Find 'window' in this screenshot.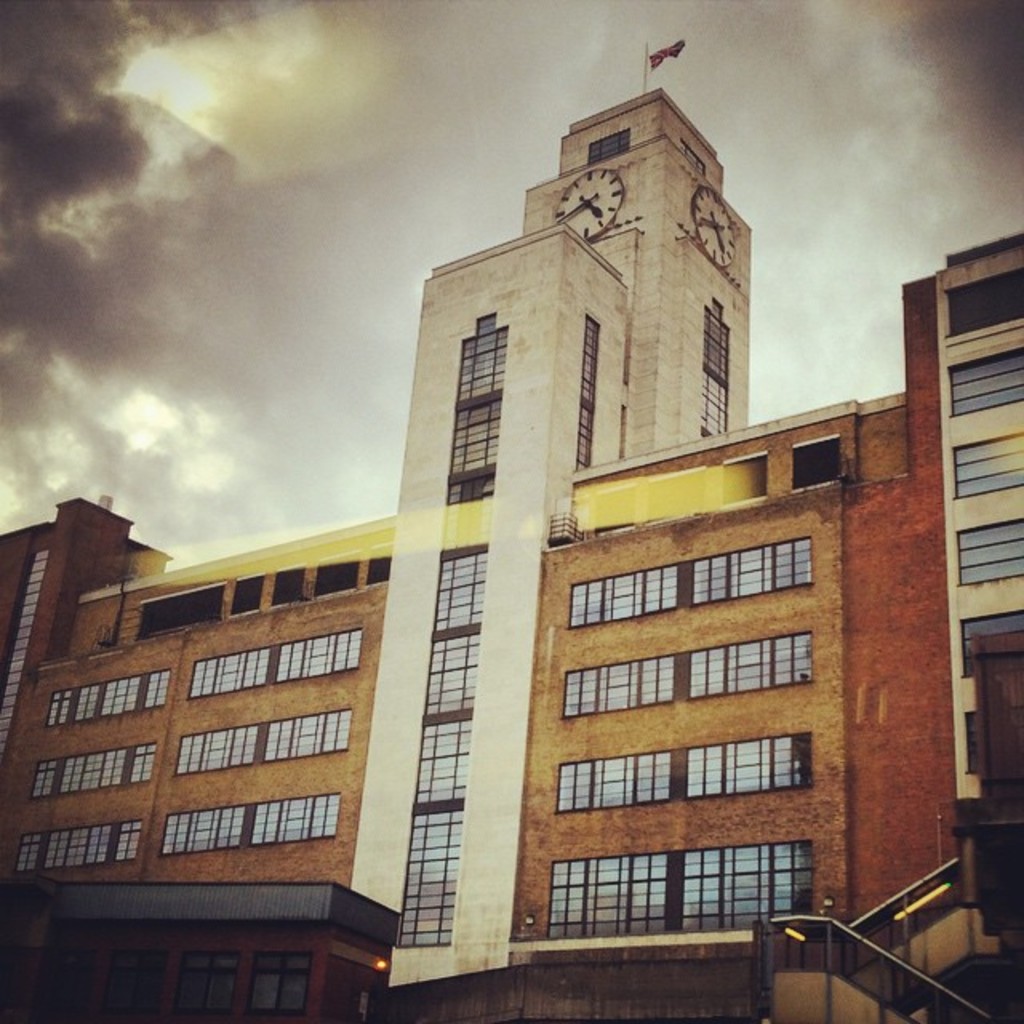
The bounding box for 'window' is 320, 552, 357, 595.
